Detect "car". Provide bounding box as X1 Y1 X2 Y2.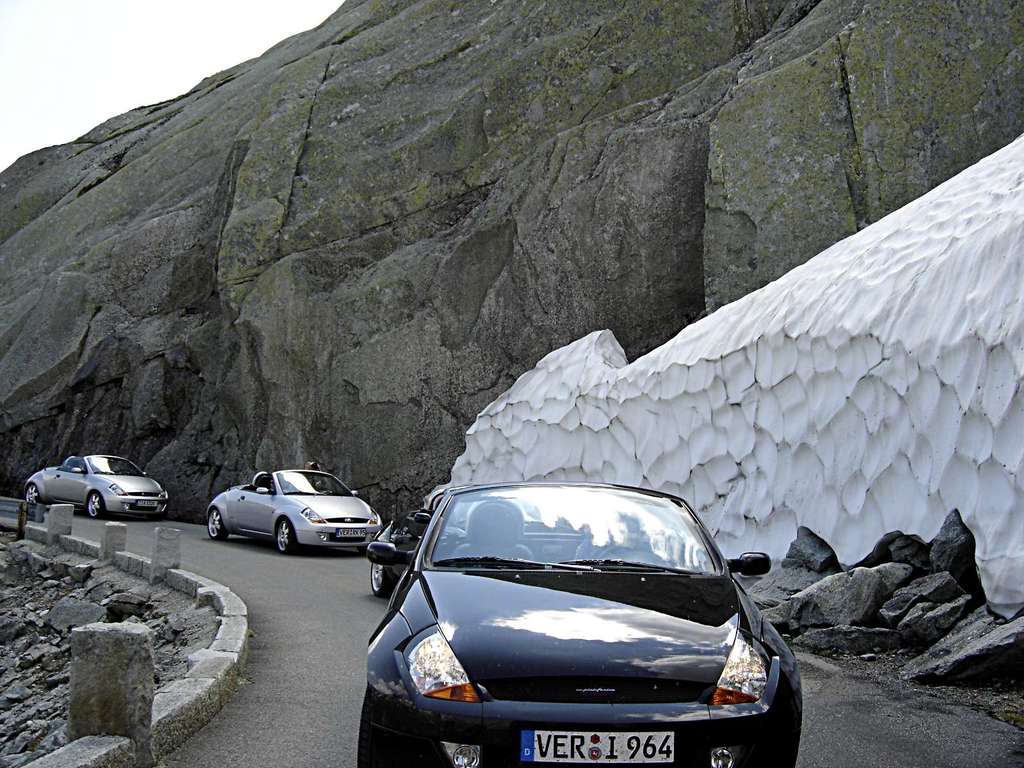
366 475 806 767.
